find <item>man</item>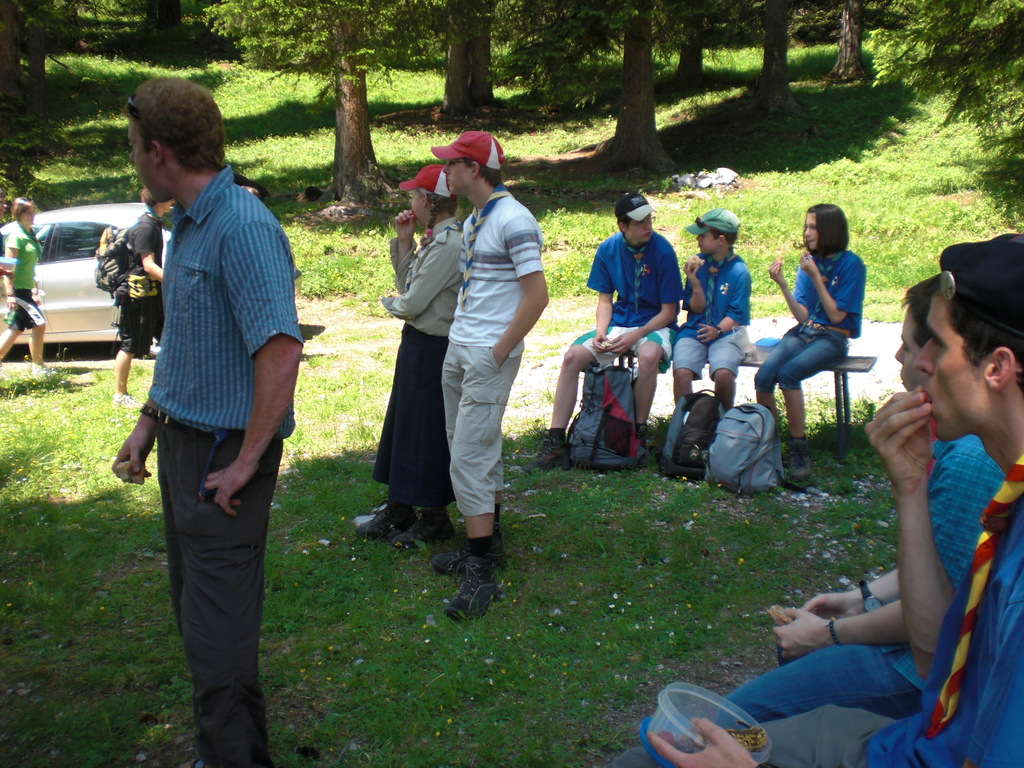
rect(97, 97, 294, 708)
